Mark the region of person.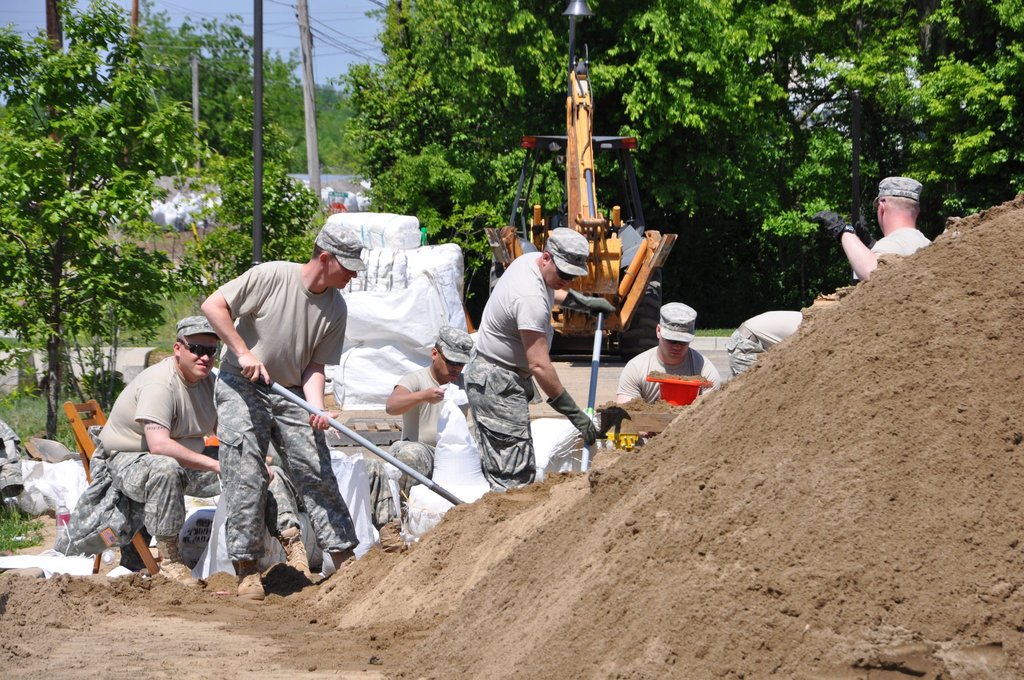
Region: (left=366, top=329, right=486, bottom=555).
